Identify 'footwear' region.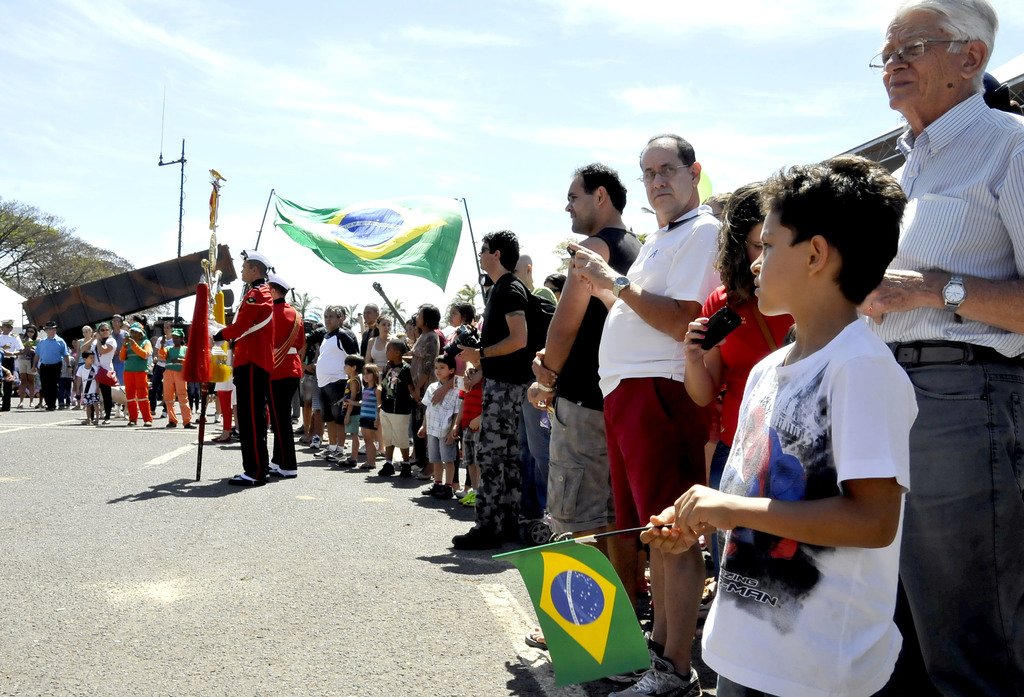
Region: 336 455 354 469.
